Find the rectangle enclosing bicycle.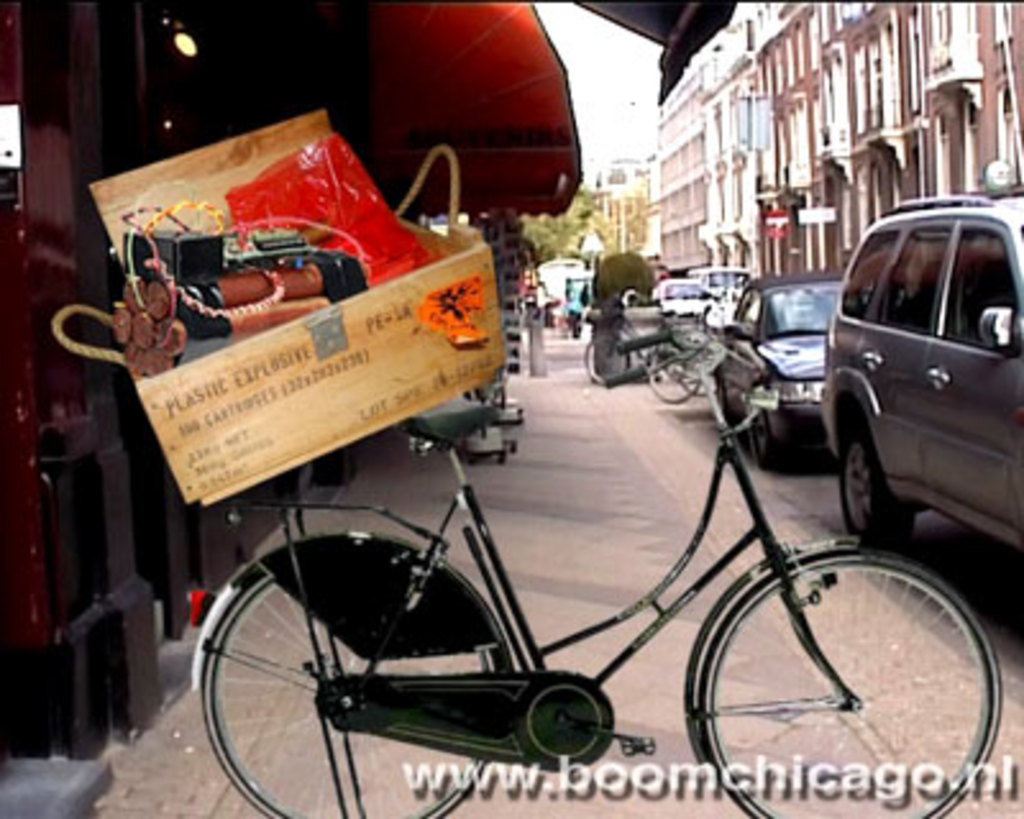
(left=645, top=310, right=722, bottom=402).
